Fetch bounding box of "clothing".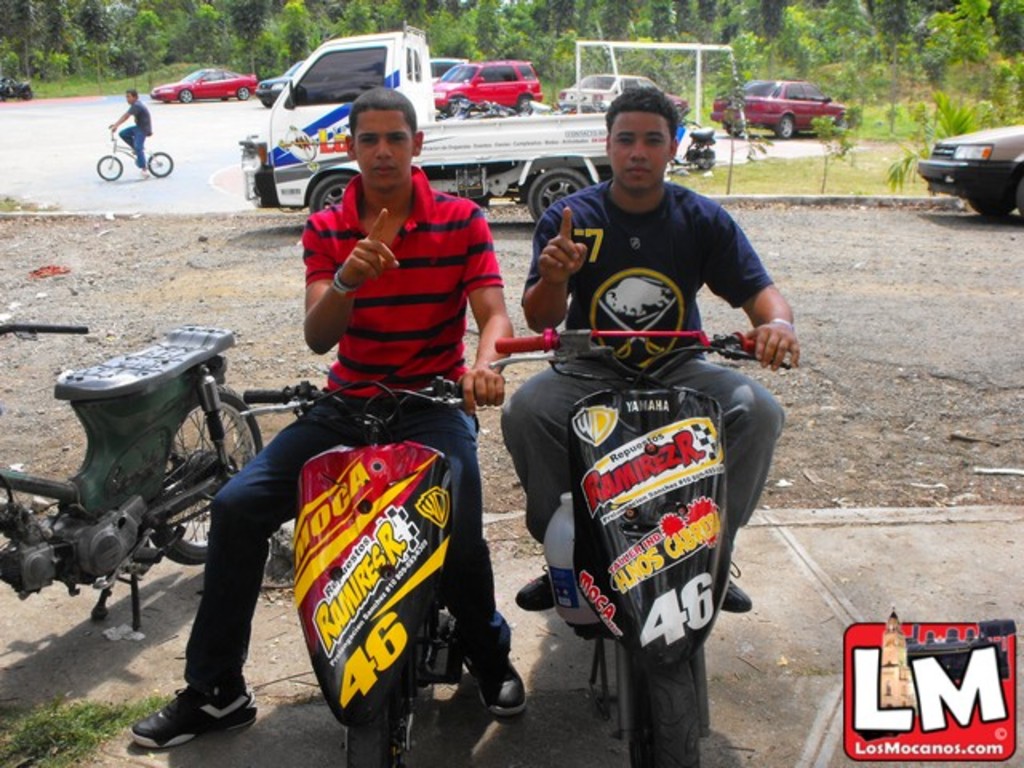
Bbox: <box>501,176,787,547</box>.
